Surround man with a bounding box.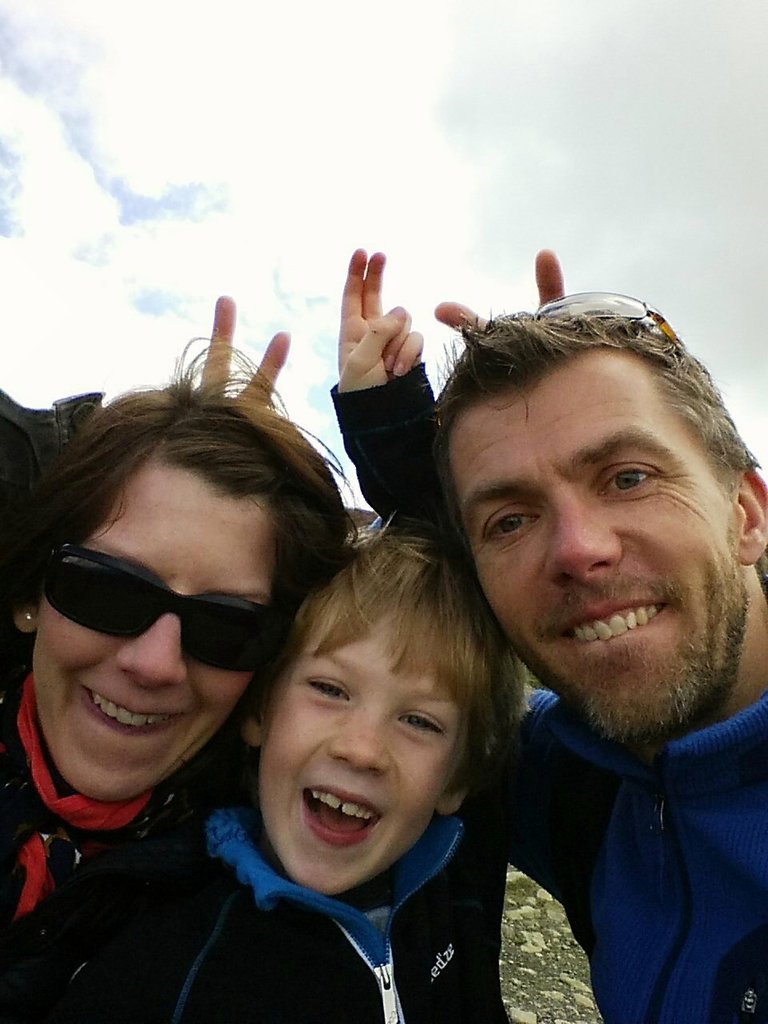
Rect(427, 288, 767, 998).
